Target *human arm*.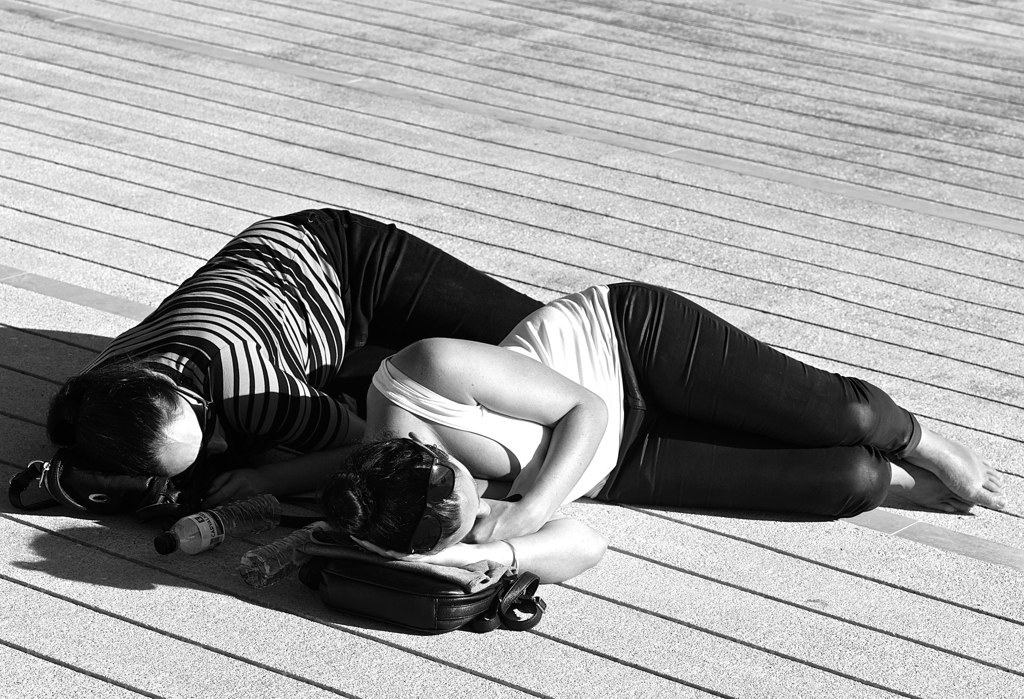
Target region: [405,348,616,545].
